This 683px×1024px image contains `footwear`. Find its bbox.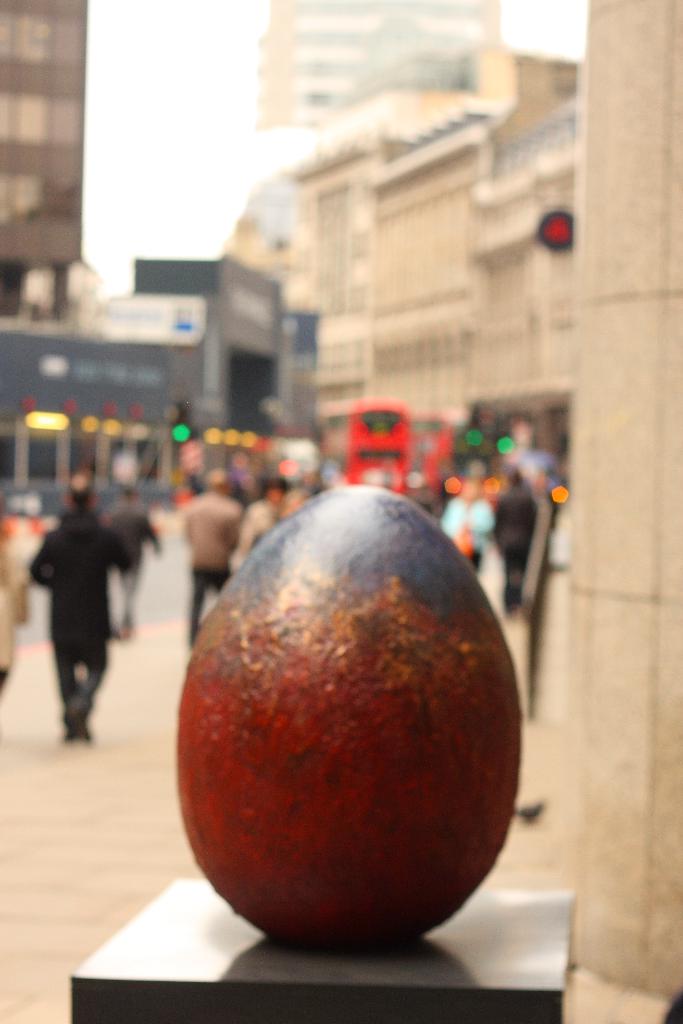
box=[53, 699, 70, 743].
